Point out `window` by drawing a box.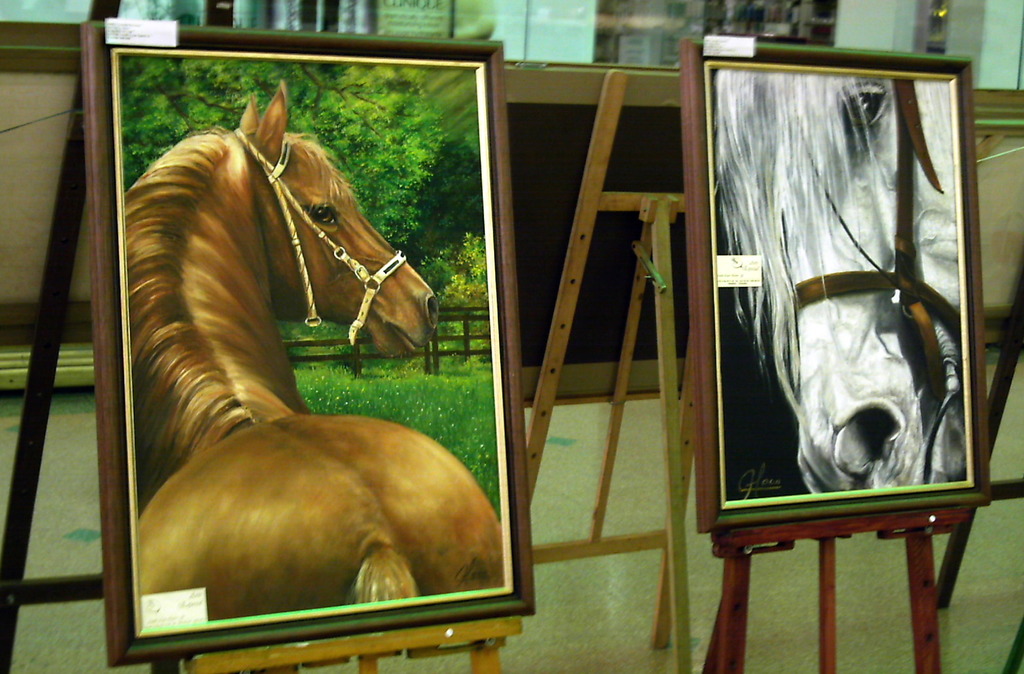
835, 0, 1023, 112.
